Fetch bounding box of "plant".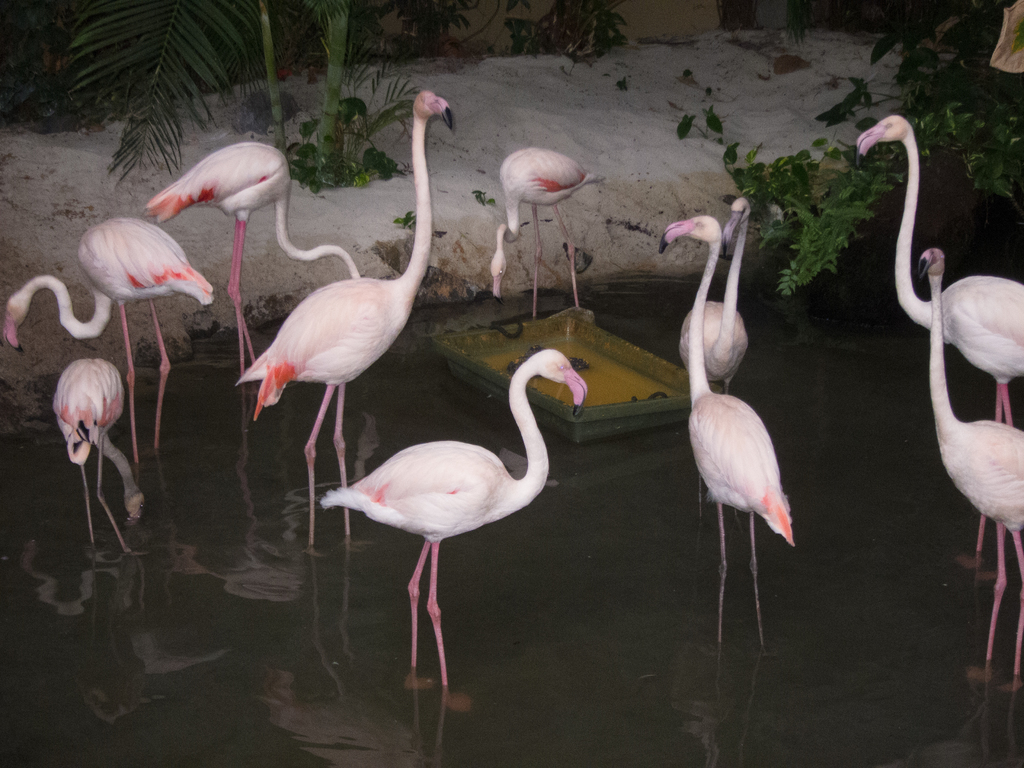
Bbox: {"x1": 364, "y1": 0, "x2": 510, "y2": 60}.
